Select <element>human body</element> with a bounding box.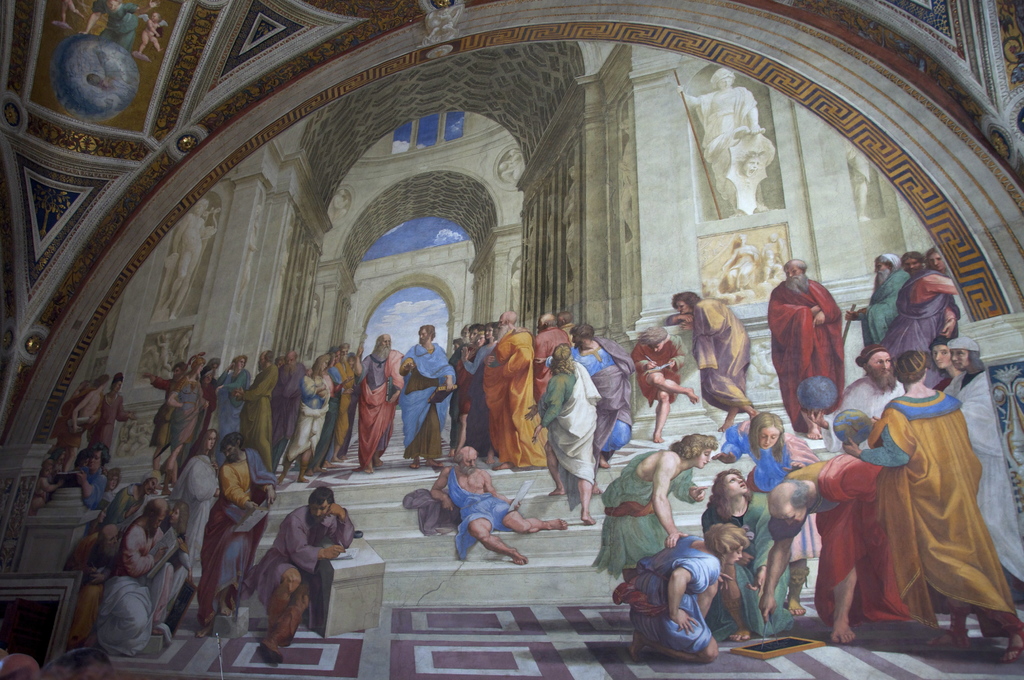
Rect(766, 277, 850, 434).
